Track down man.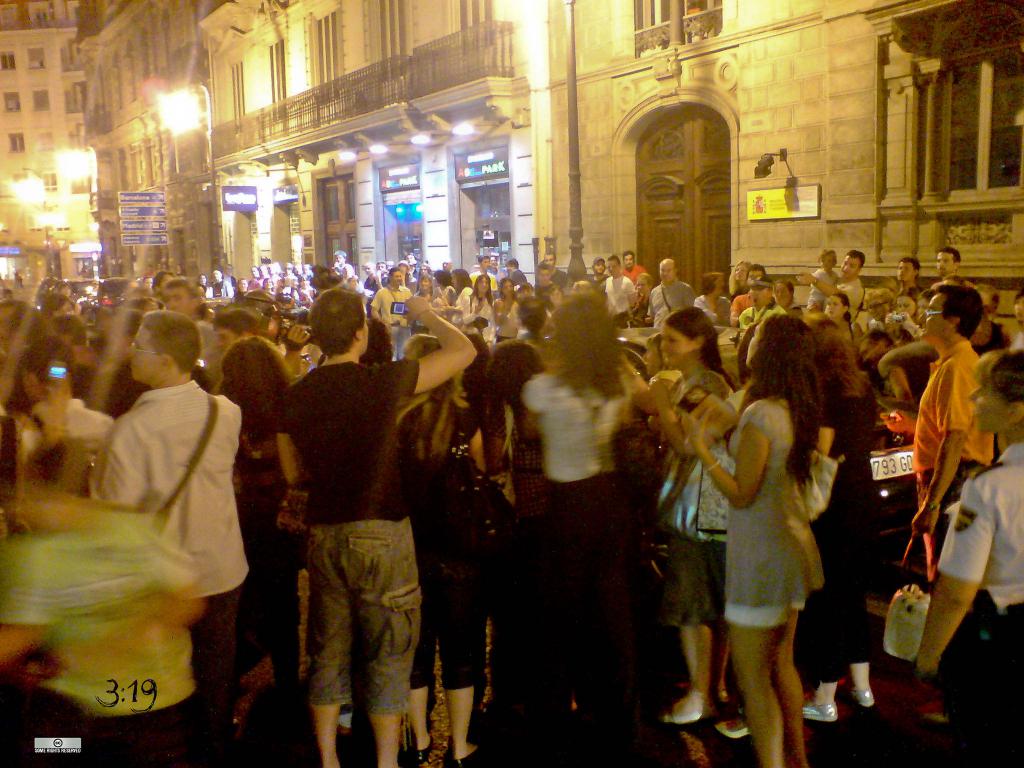
Tracked to x1=259 y1=294 x2=445 y2=767.
